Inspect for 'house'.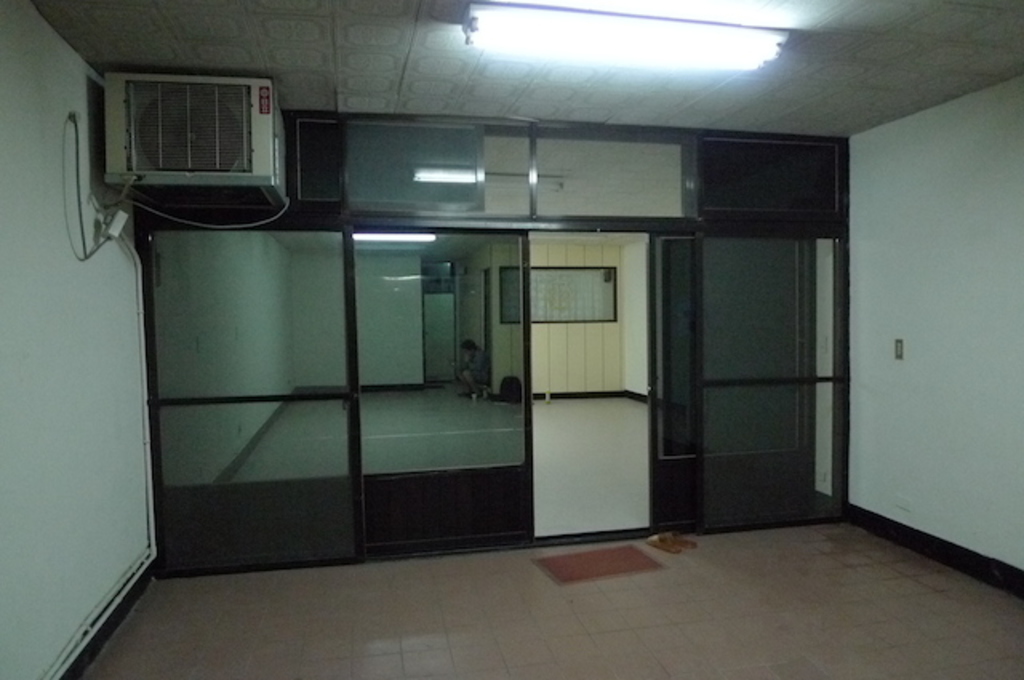
Inspection: box=[0, 0, 1022, 678].
